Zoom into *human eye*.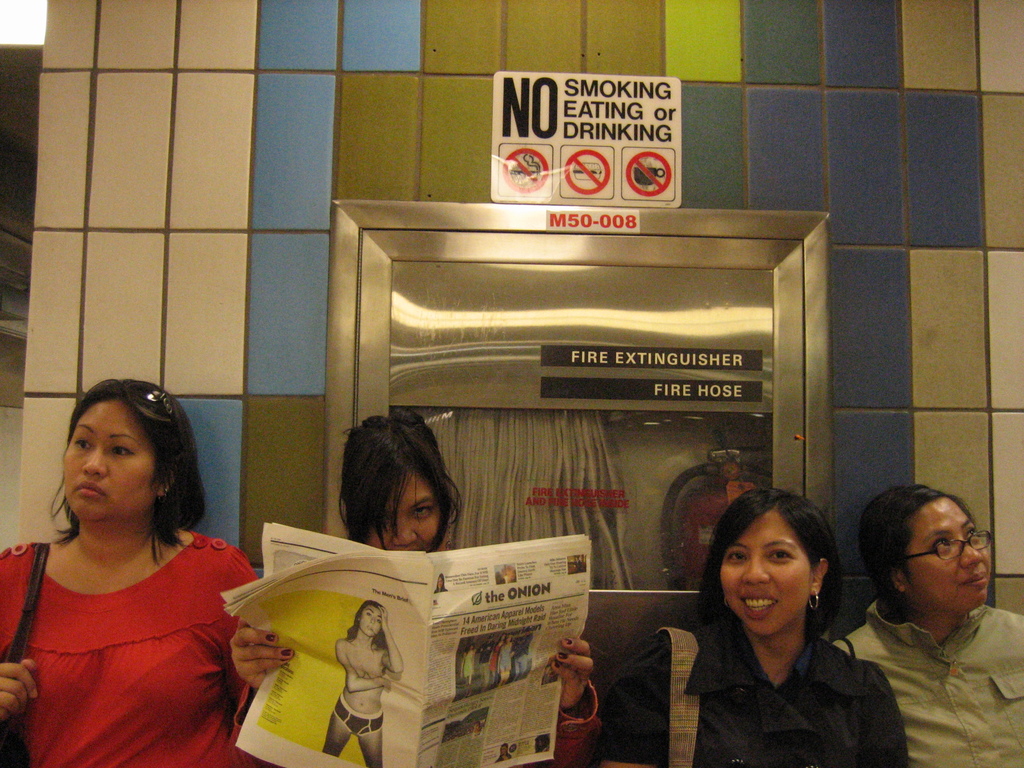
Zoom target: left=932, top=537, right=948, bottom=552.
